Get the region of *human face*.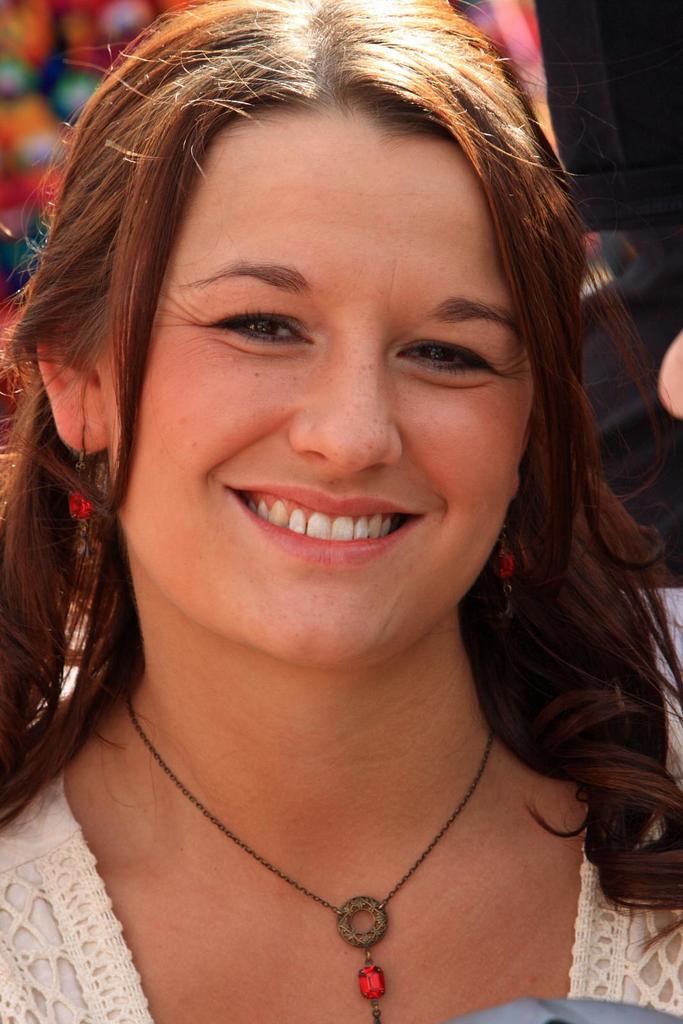
bbox=(121, 108, 529, 664).
